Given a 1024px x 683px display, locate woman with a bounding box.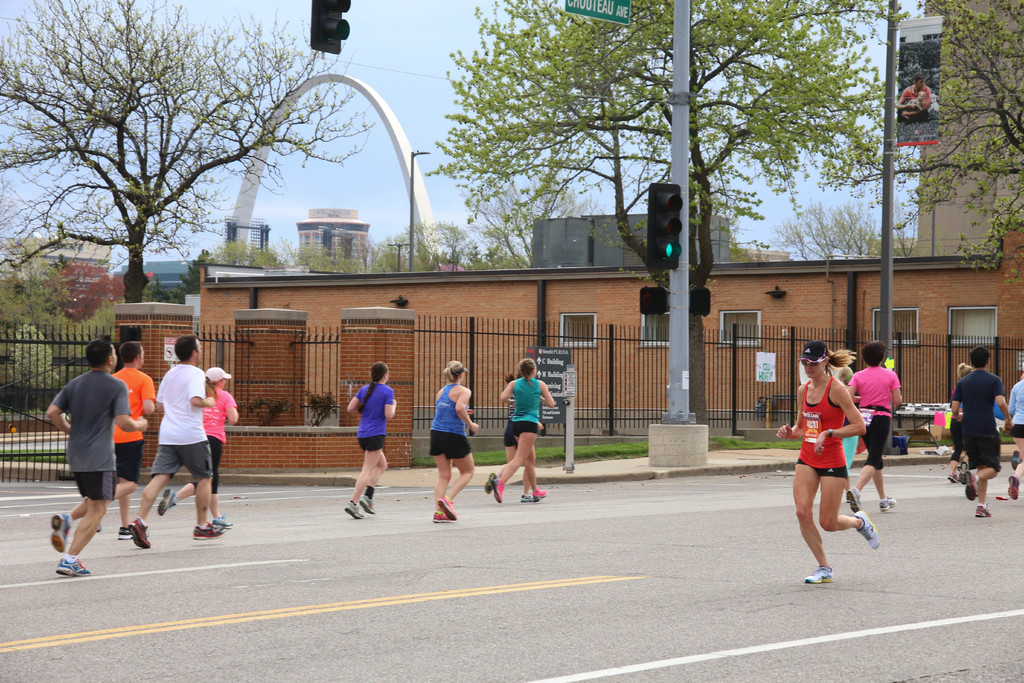
Located: bbox=(947, 364, 973, 483).
